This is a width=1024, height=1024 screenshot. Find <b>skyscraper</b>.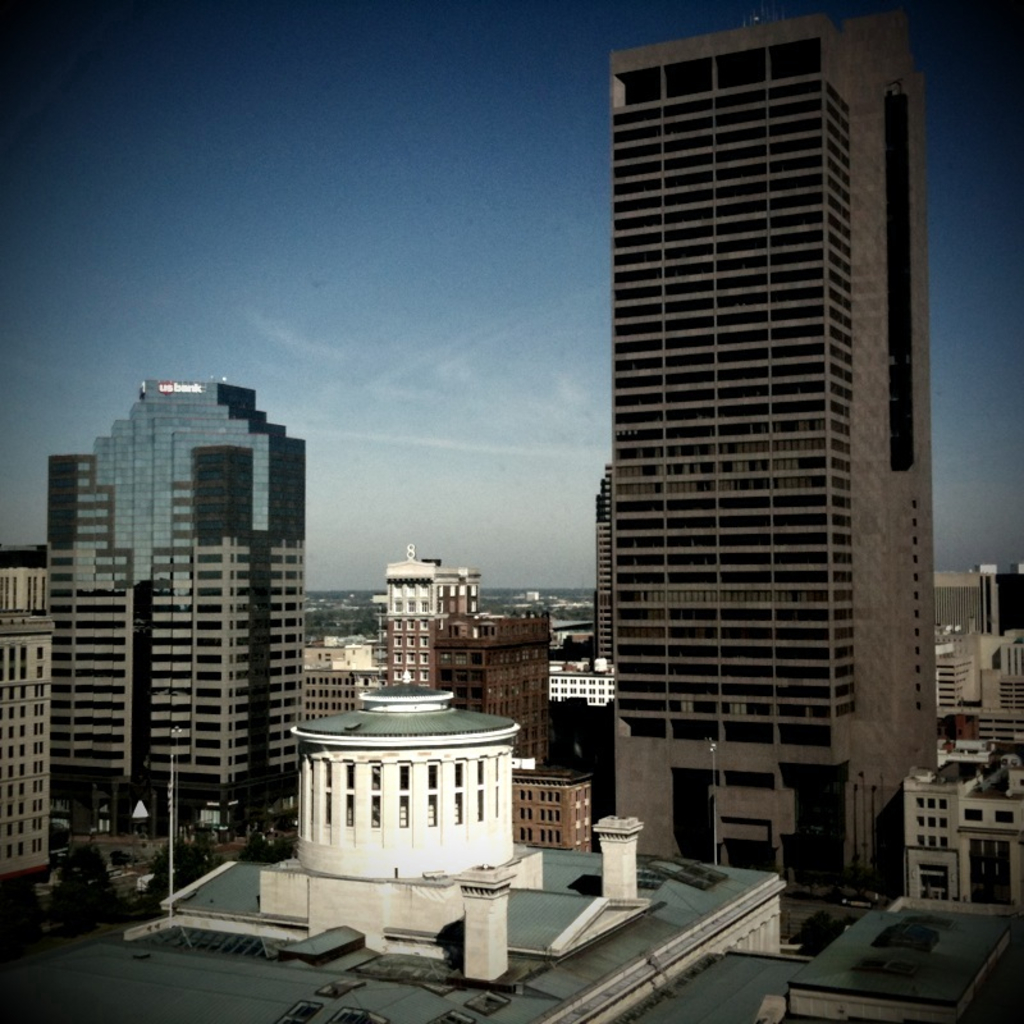
Bounding box: bbox=(381, 543, 458, 721).
